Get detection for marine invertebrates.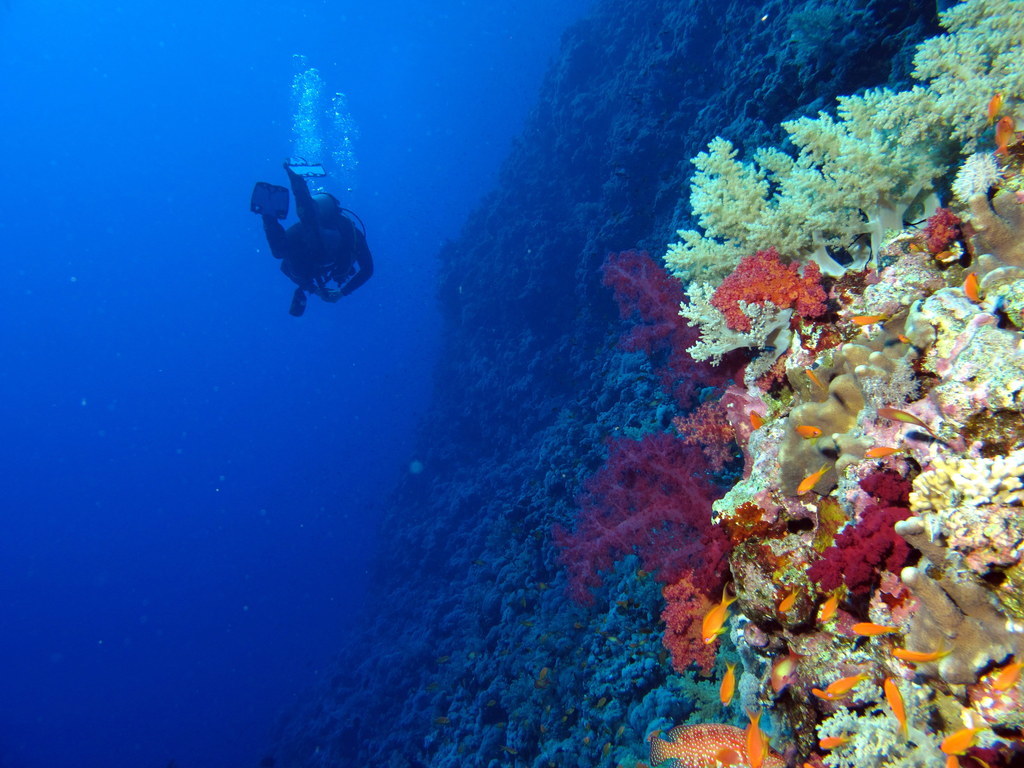
Detection: detection(812, 669, 975, 767).
